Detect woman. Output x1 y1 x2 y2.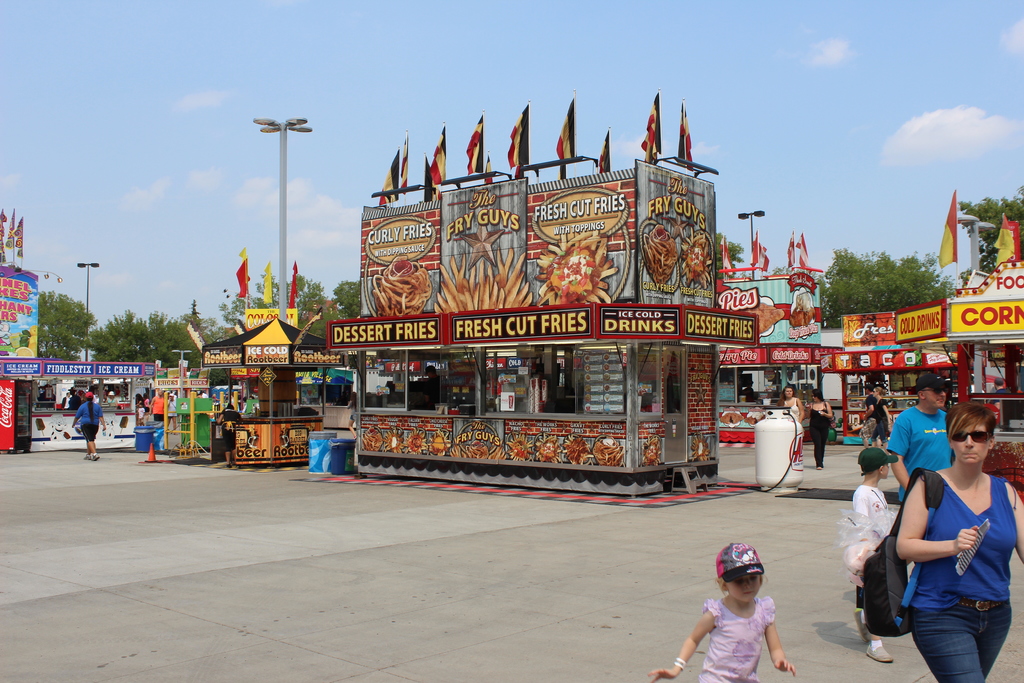
892 399 1023 682.
